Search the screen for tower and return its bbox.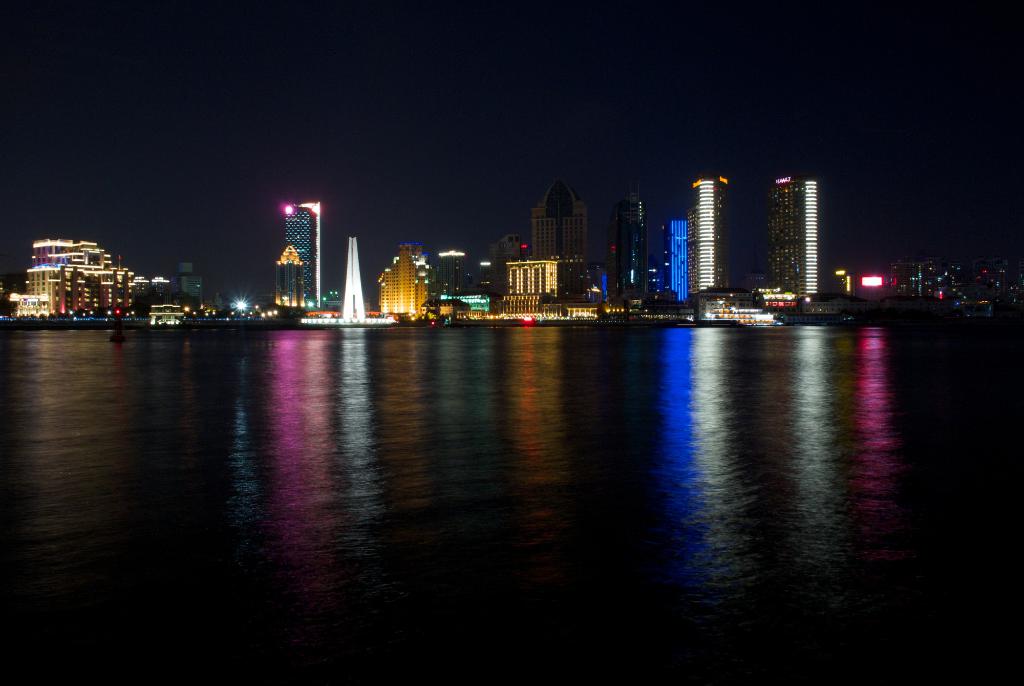
Found: BBox(662, 215, 689, 293).
